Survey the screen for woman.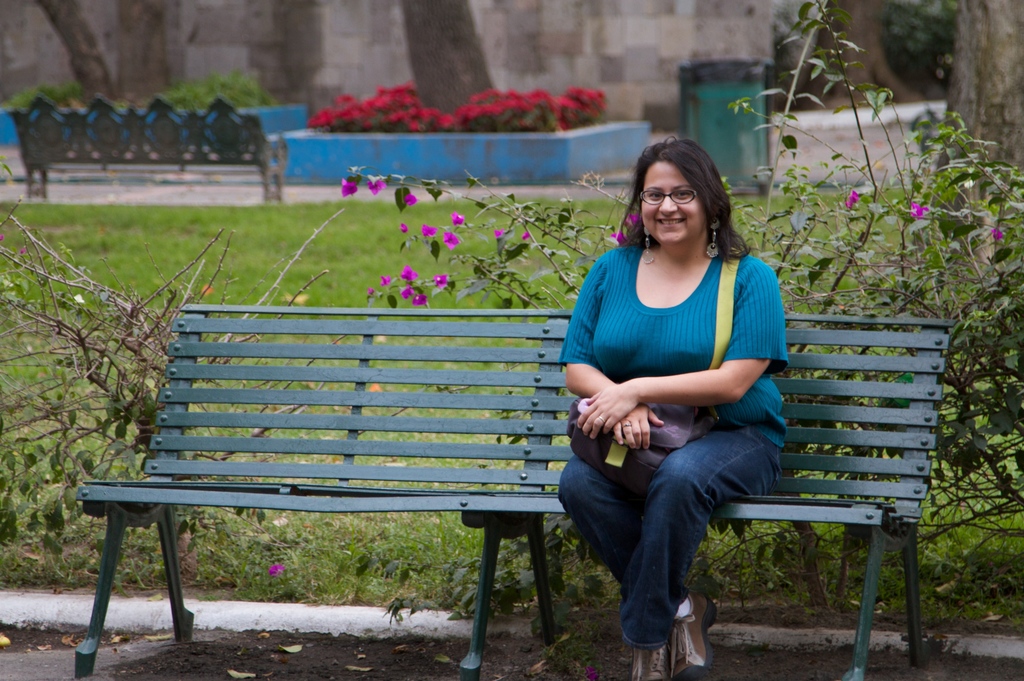
Survey found: box=[567, 134, 824, 656].
